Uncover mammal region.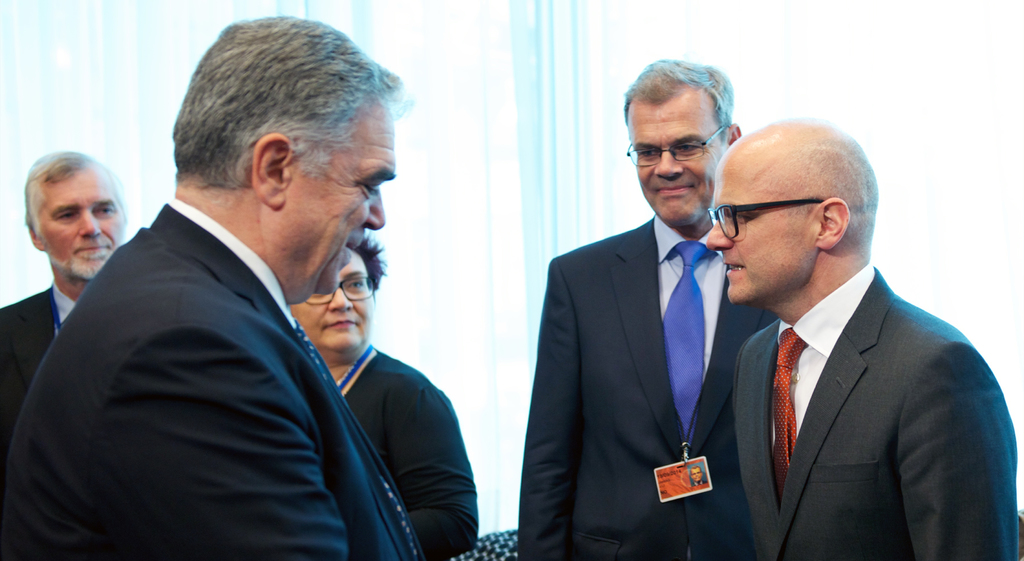
Uncovered: bbox(0, 143, 124, 560).
